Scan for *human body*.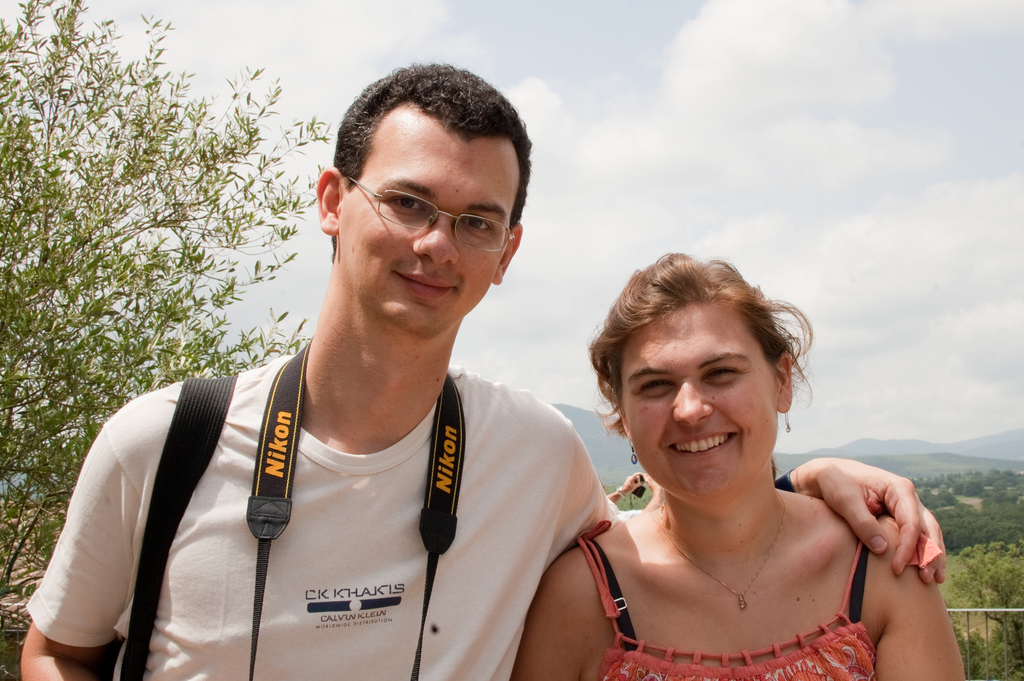
Scan result: 22 349 955 680.
